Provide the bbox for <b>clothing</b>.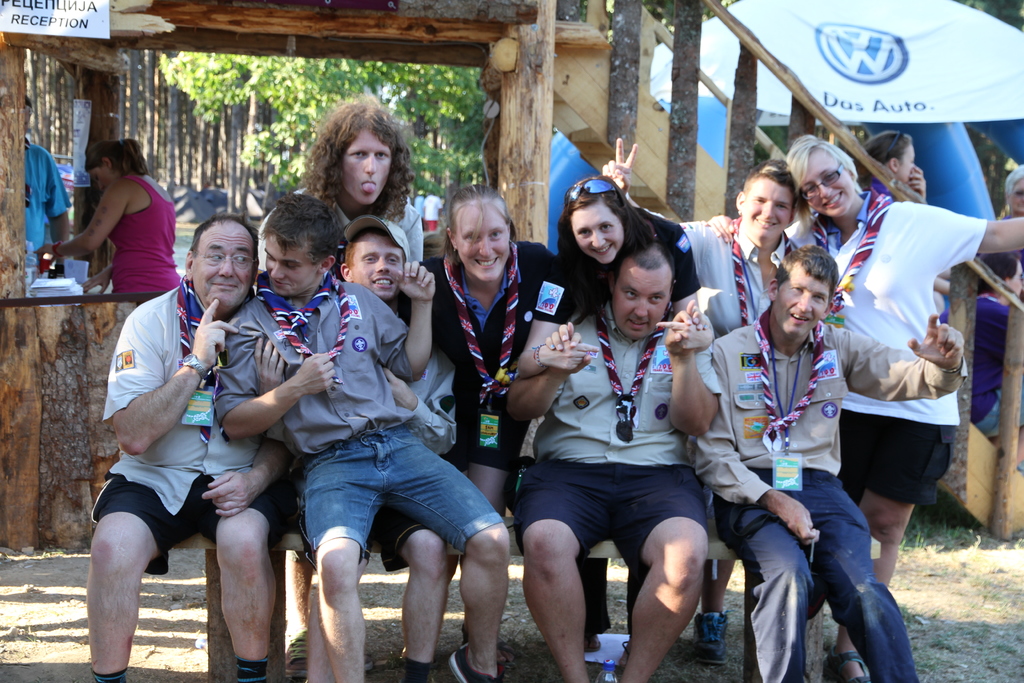
locate(85, 274, 282, 582).
